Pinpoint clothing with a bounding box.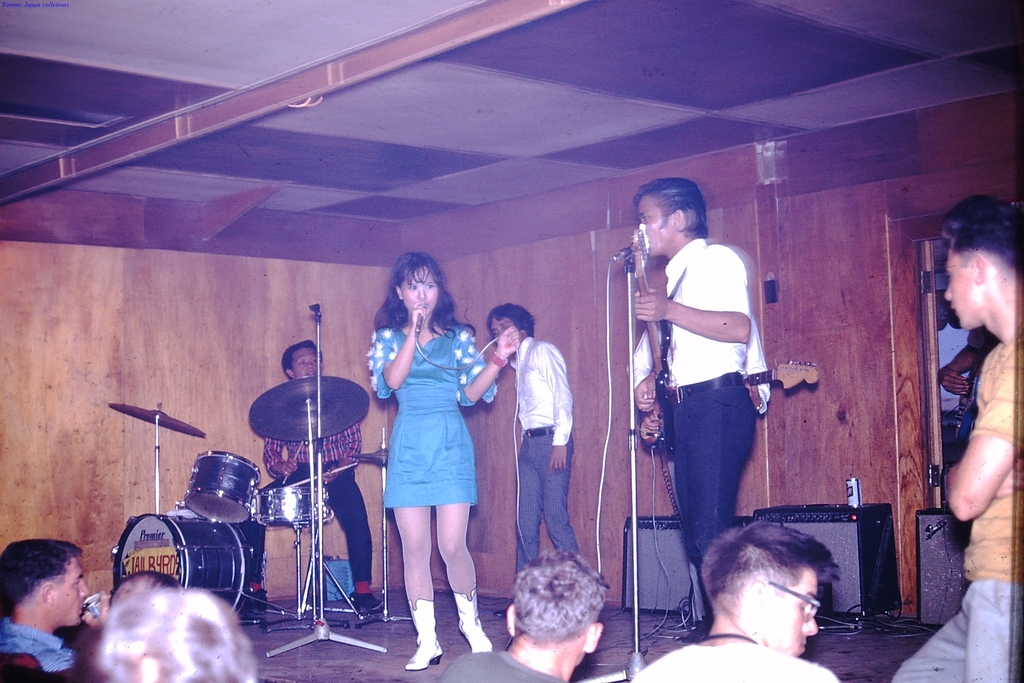
bbox(372, 317, 506, 511).
